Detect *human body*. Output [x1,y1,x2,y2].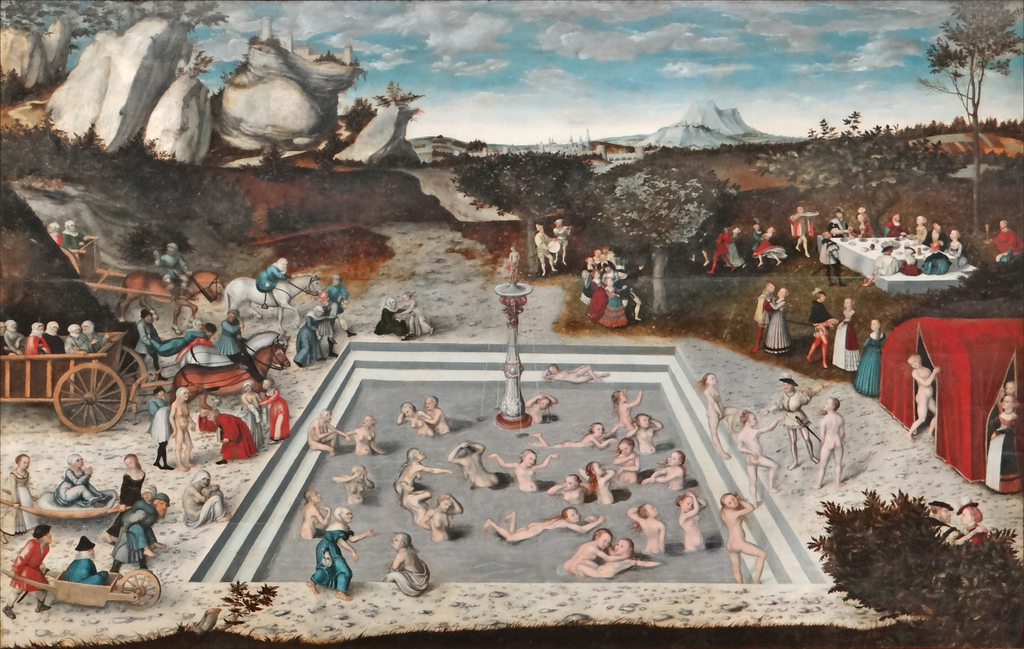
[383,547,428,597].
